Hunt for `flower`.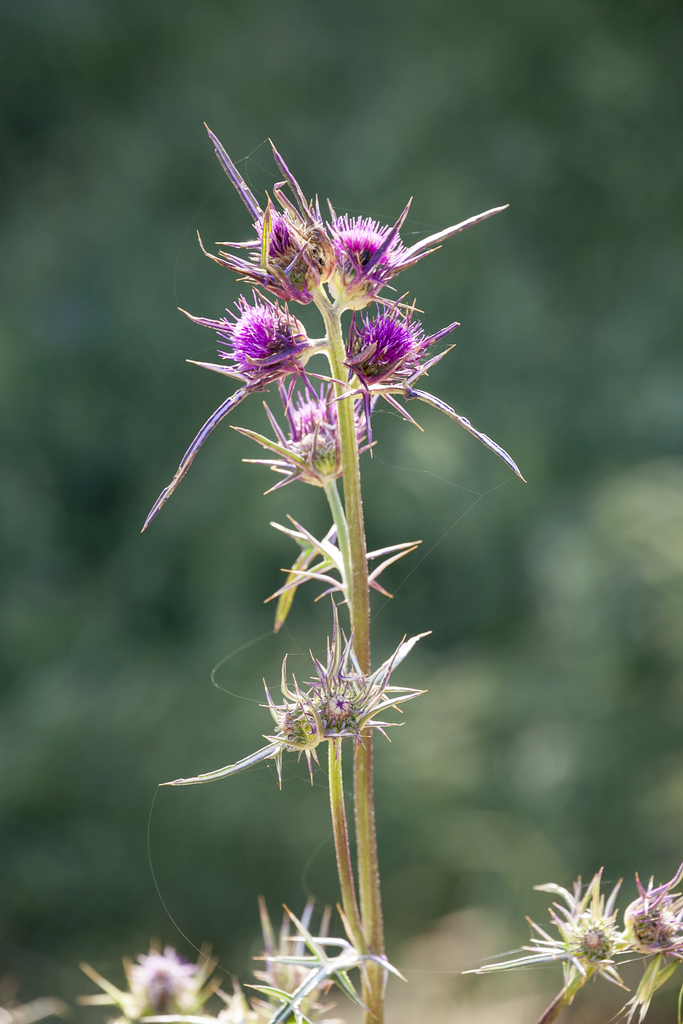
Hunted down at detection(153, 634, 436, 798).
